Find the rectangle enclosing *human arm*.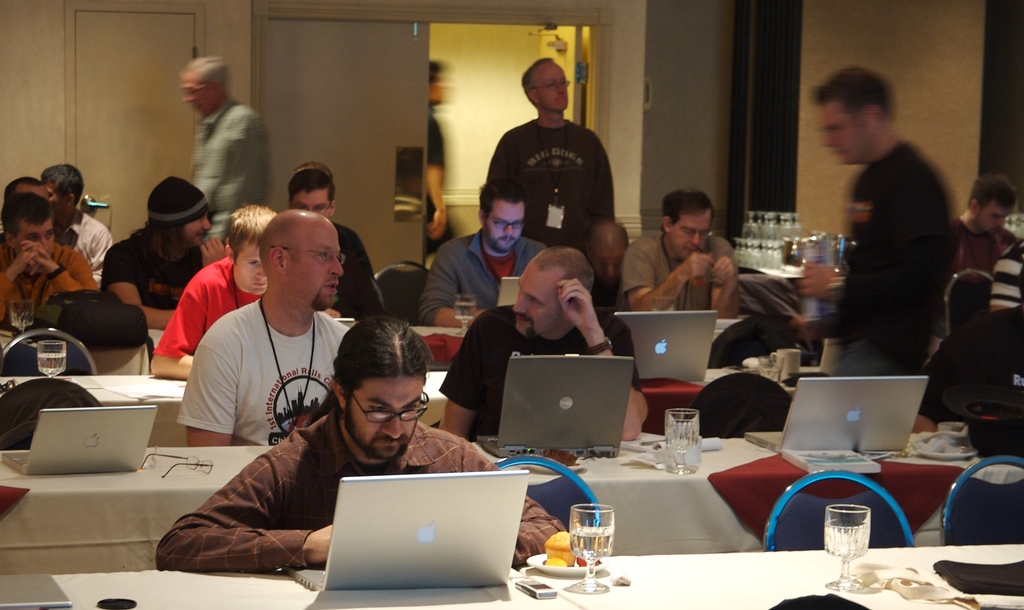
BBox(623, 239, 717, 314).
